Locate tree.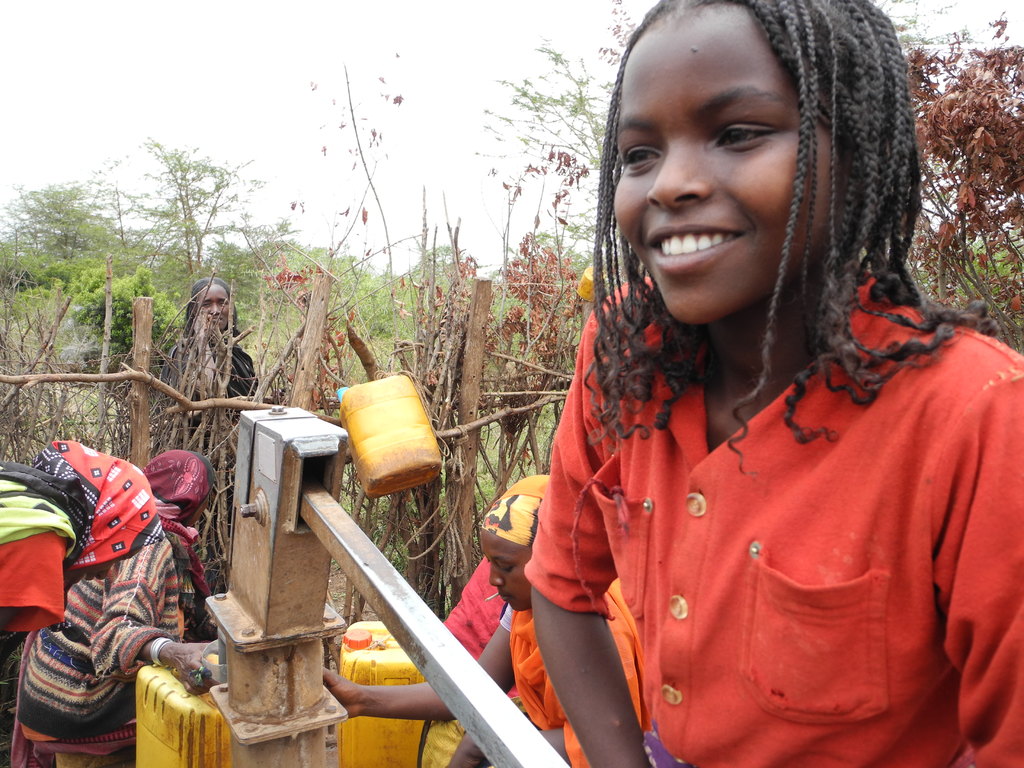
Bounding box: [595,0,636,102].
